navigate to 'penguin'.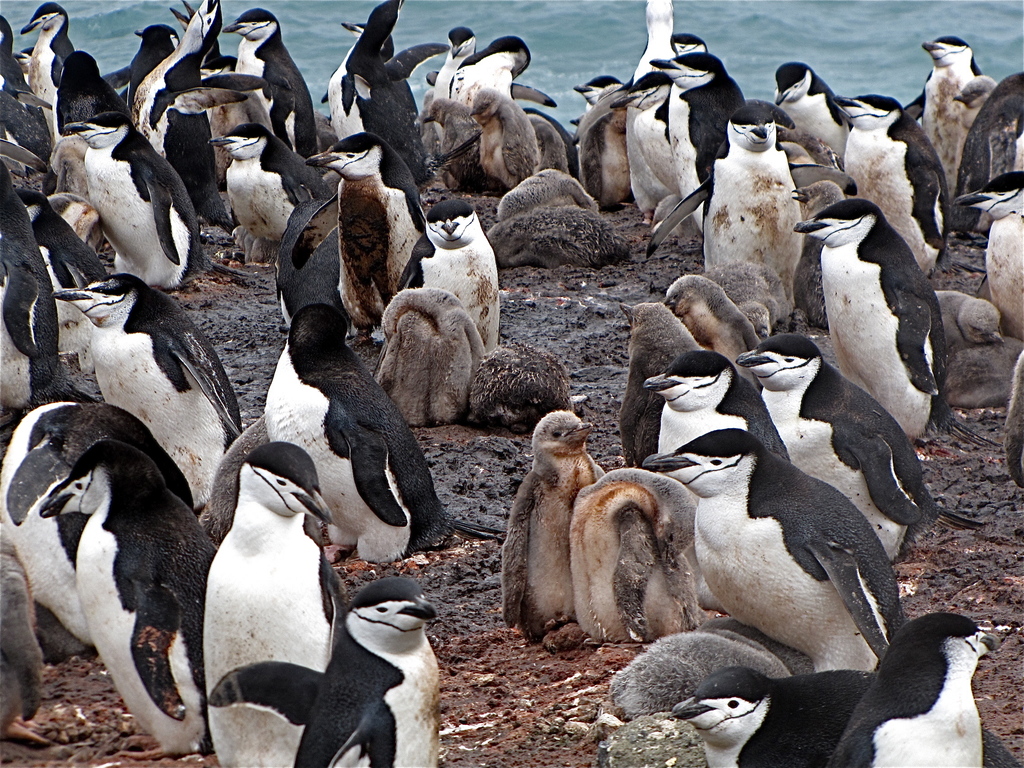
Navigation target: region(191, 441, 337, 767).
